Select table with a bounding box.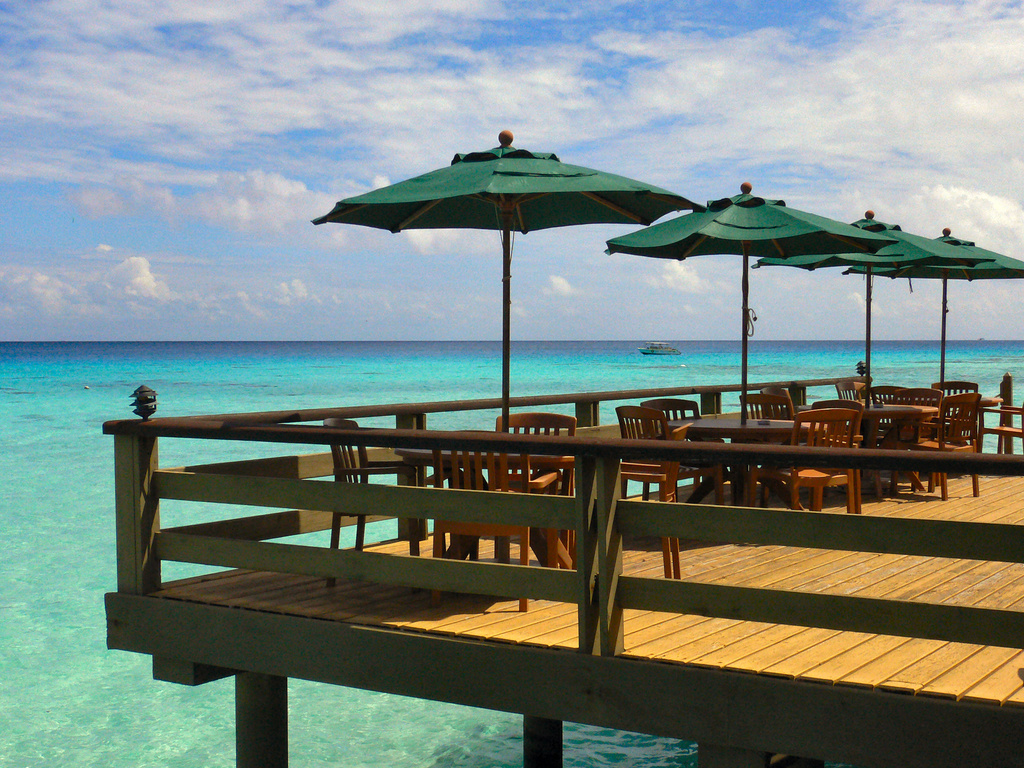
(683,398,829,511).
